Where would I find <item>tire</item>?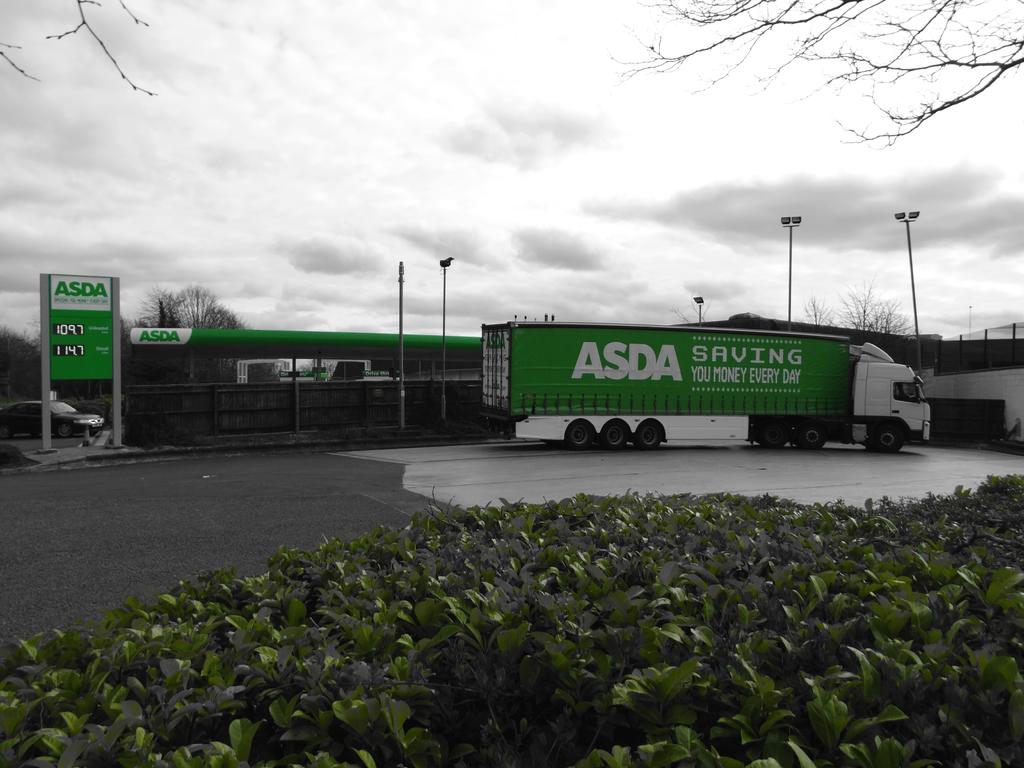
At (left=60, top=424, right=74, bottom=438).
